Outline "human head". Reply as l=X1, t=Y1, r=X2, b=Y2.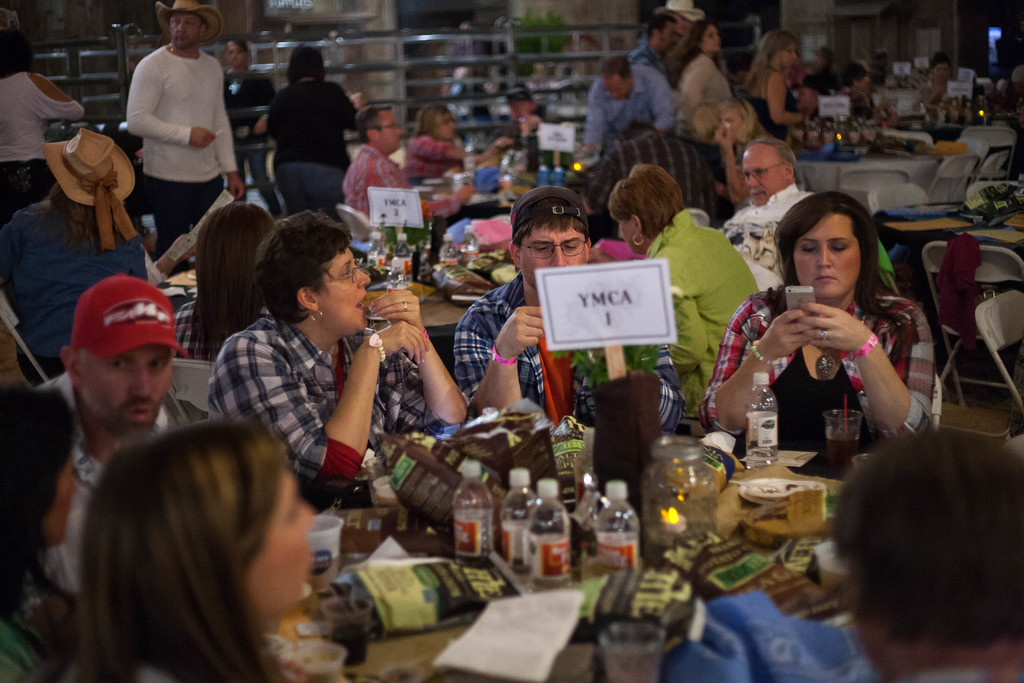
l=54, t=274, r=178, b=441.
